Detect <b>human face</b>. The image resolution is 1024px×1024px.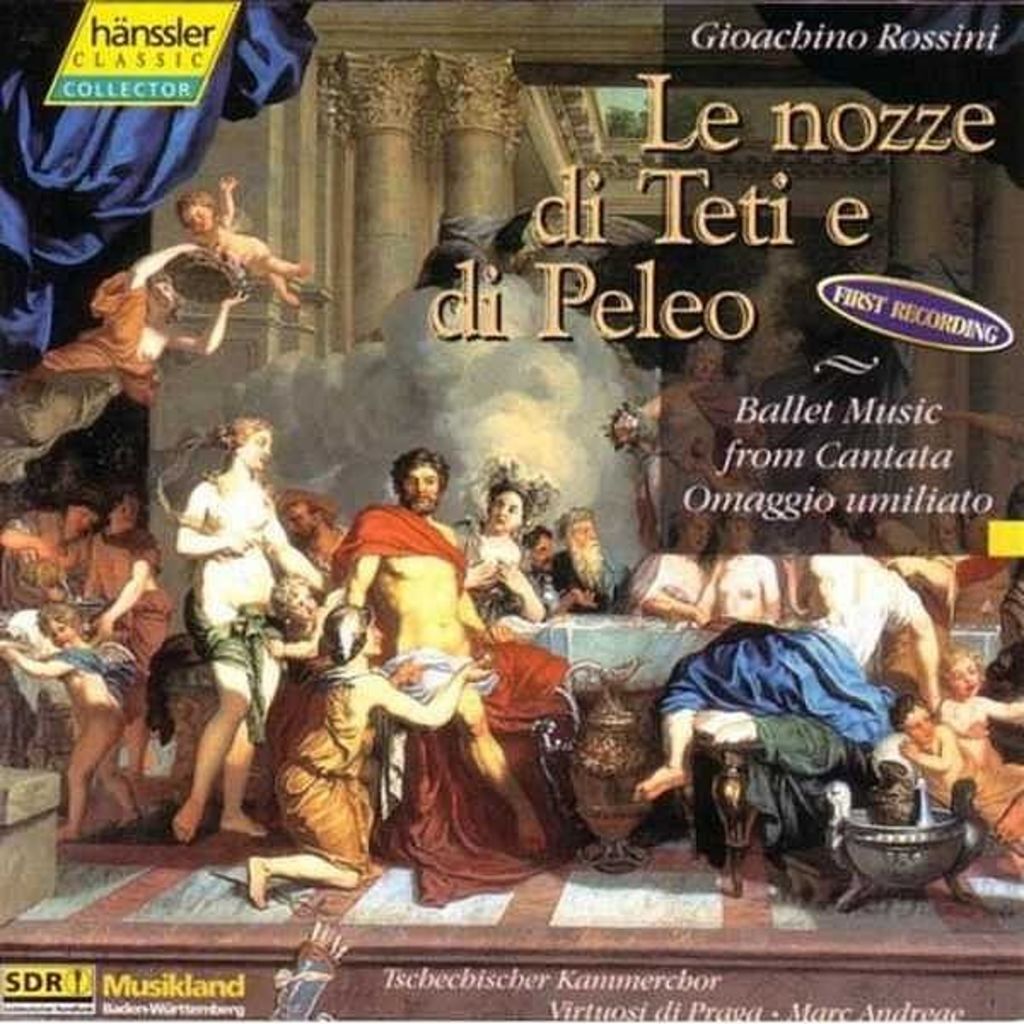
404/464/432/493.
